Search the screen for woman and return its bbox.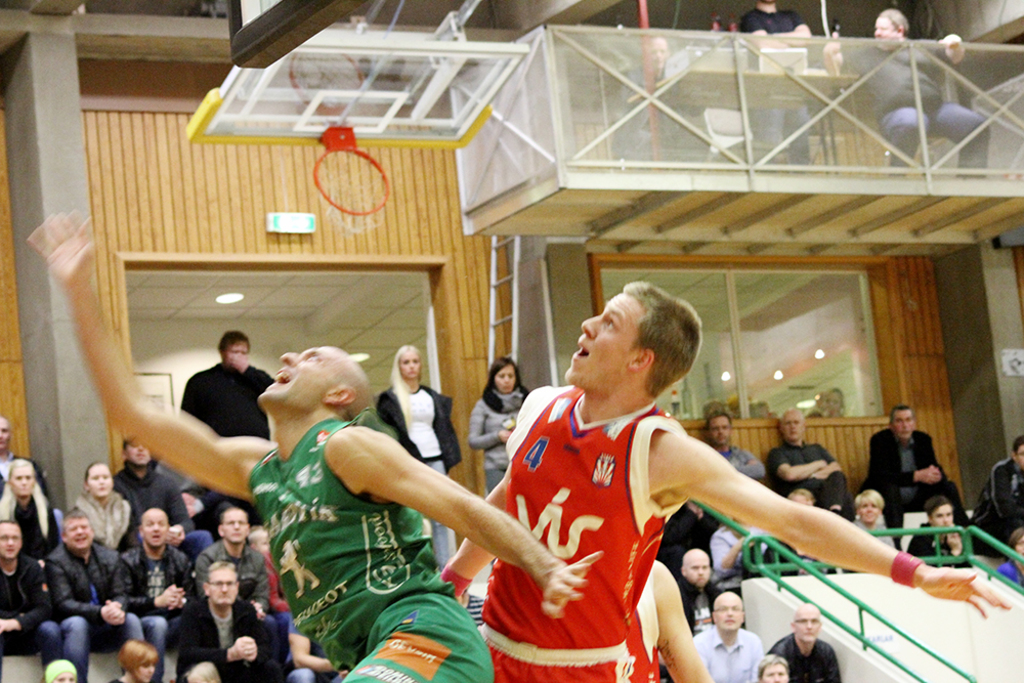
Found: [left=74, top=461, right=135, bottom=559].
